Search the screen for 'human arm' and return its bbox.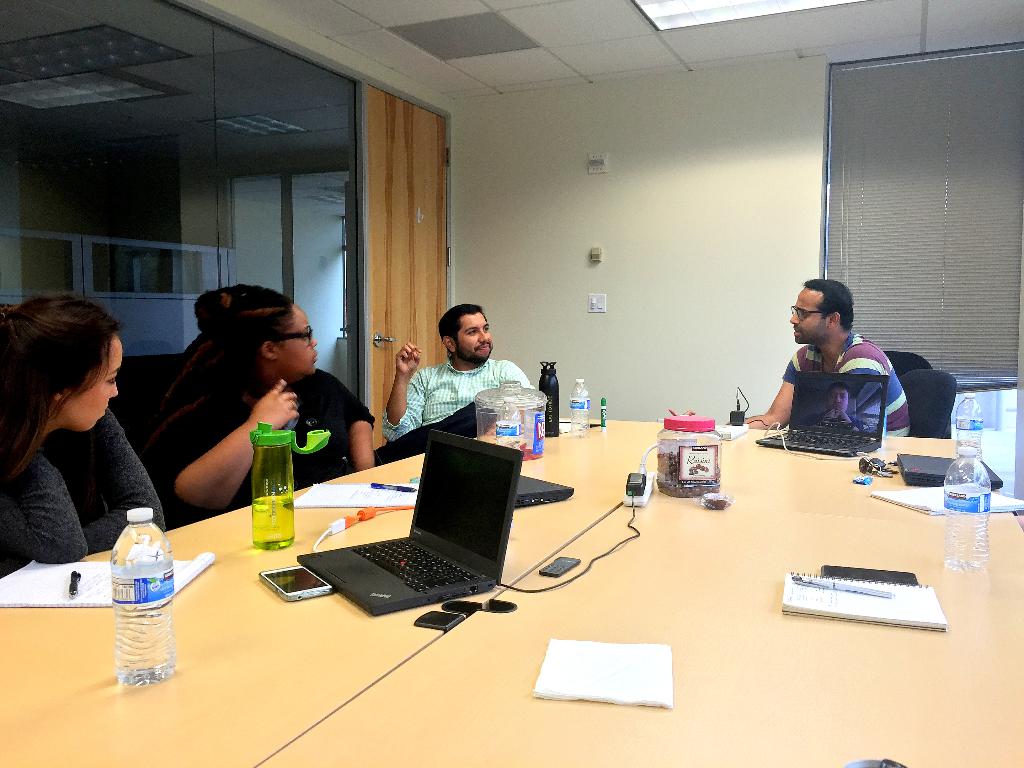
Found: pyautogui.locateOnScreen(501, 358, 538, 406).
